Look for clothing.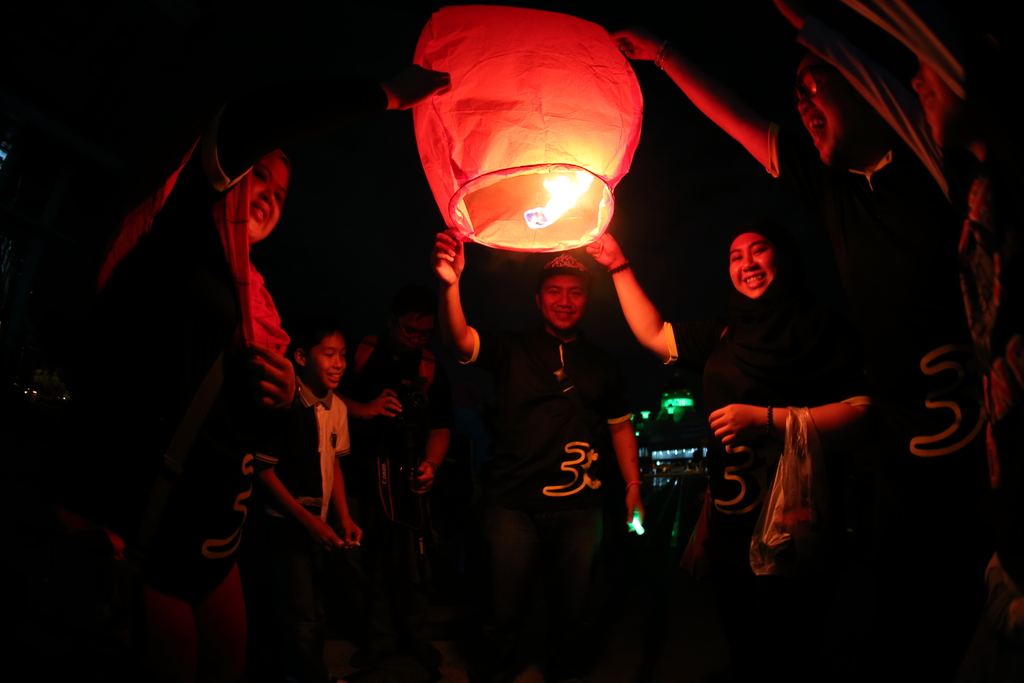
Found: region(93, 131, 301, 682).
